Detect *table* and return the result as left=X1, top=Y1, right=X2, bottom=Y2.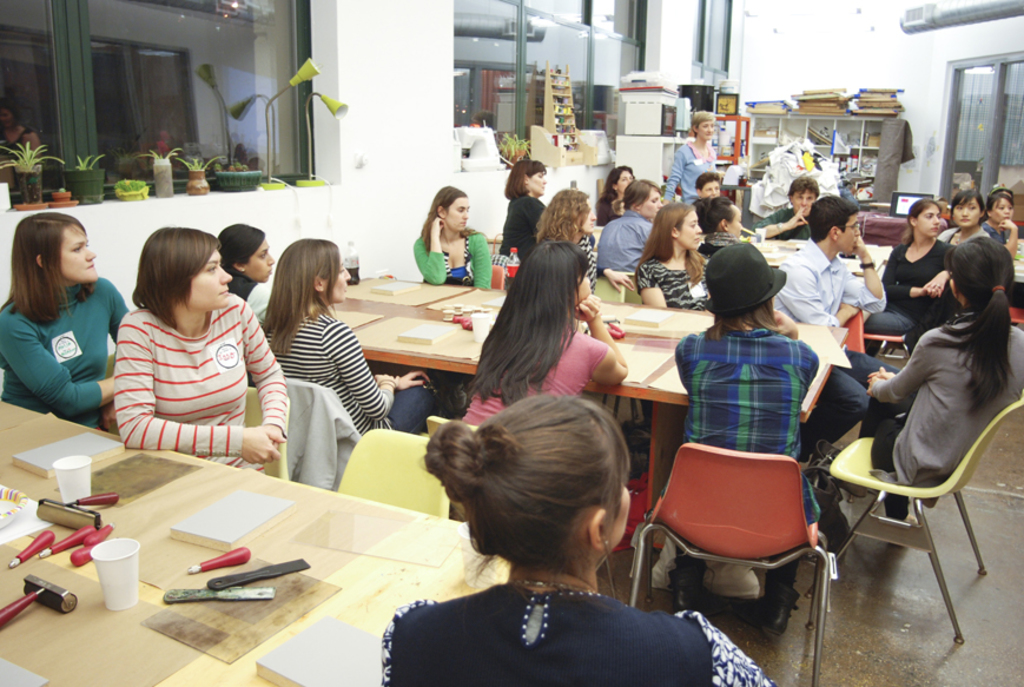
left=0, top=396, right=514, bottom=686.
